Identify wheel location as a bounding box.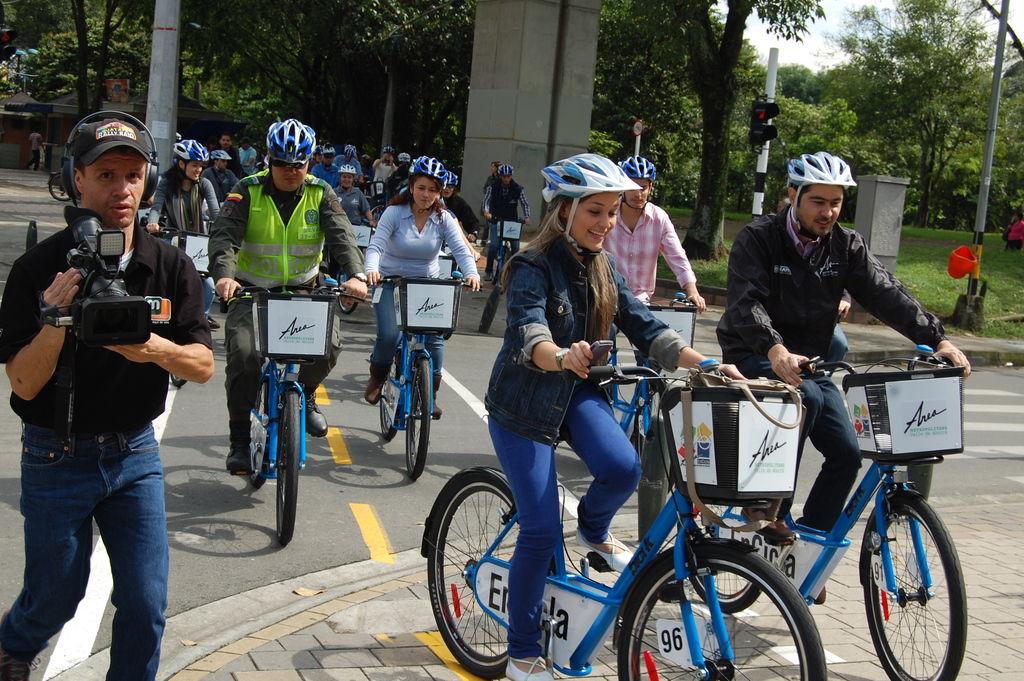
(49,185,68,202).
